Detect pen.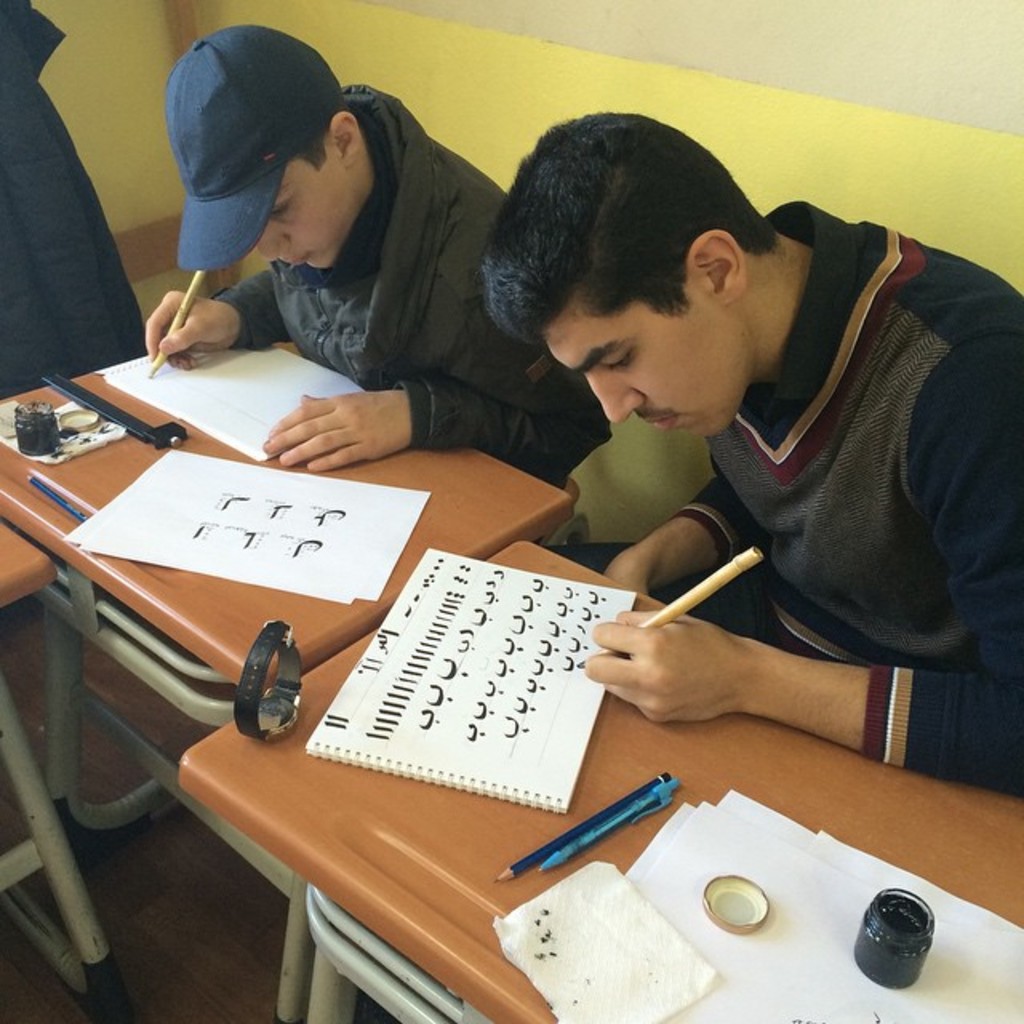
Detected at rect(595, 547, 768, 661).
